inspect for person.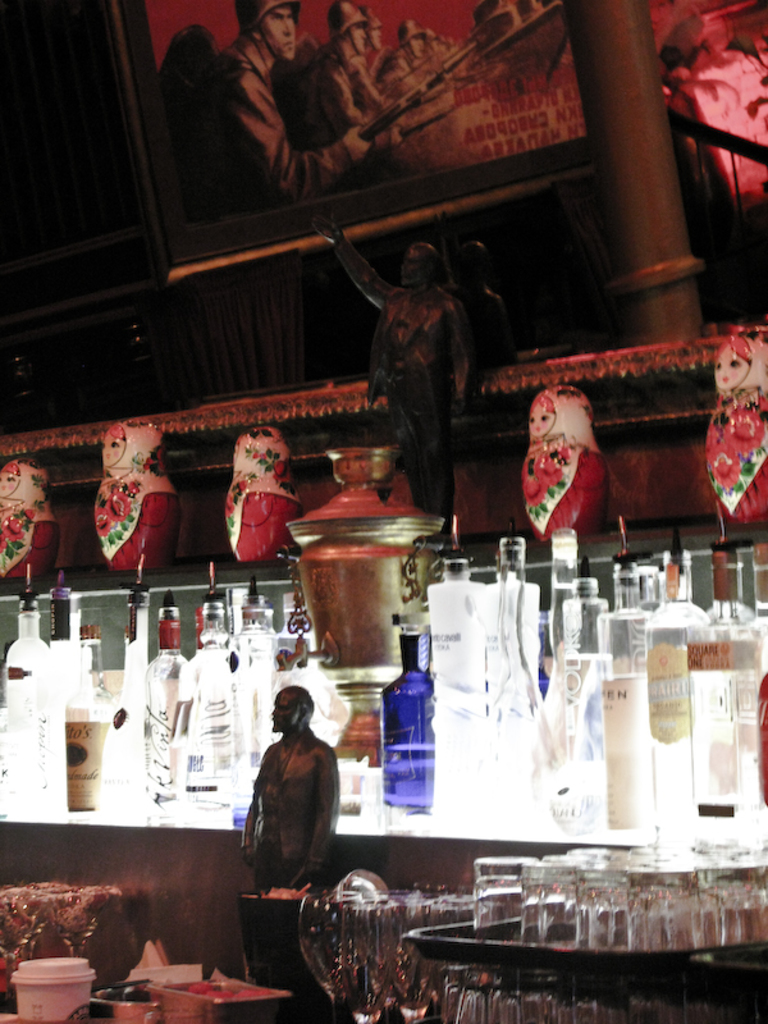
Inspection: pyautogui.locateOnScreen(346, 195, 503, 532).
